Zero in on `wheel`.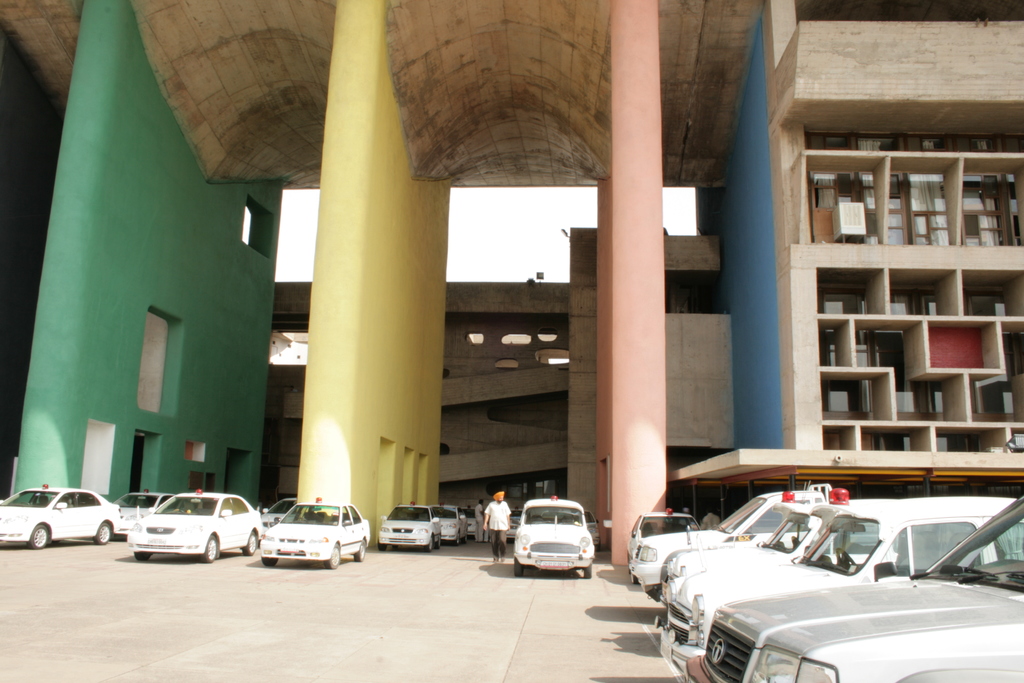
Zeroed in: left=791, top=536, right=799, bottom=549.
